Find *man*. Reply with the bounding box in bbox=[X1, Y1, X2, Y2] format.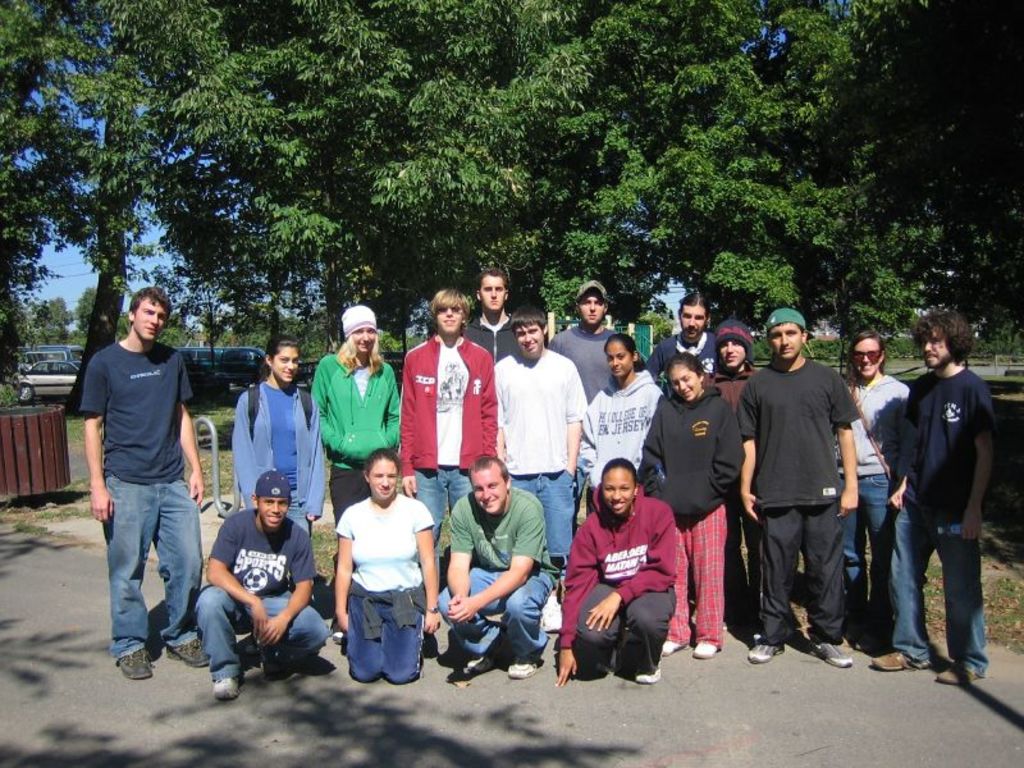
bbox=[192, 470, 332, 696].
